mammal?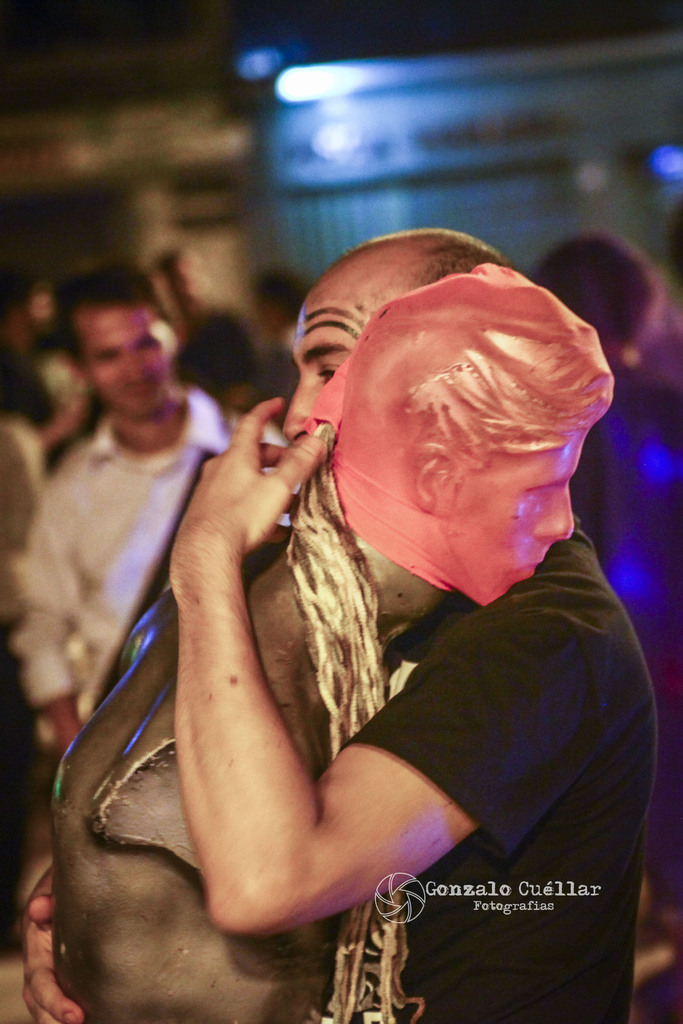
detection(20, 212, 661, 1023)
